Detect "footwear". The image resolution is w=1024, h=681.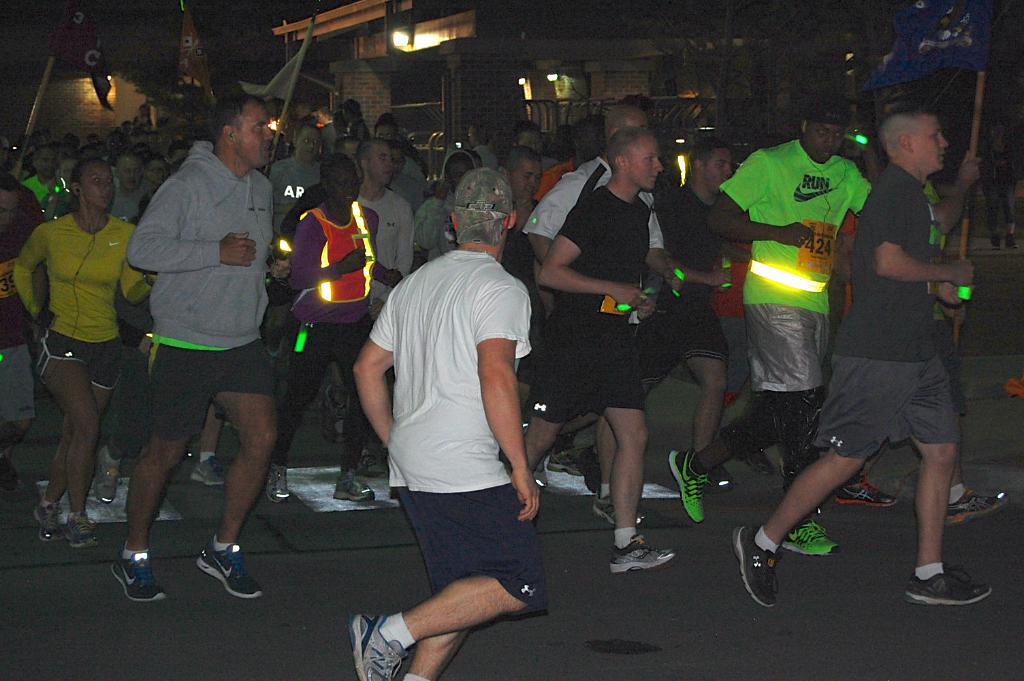
select_region(93, 448, 117, 506).
